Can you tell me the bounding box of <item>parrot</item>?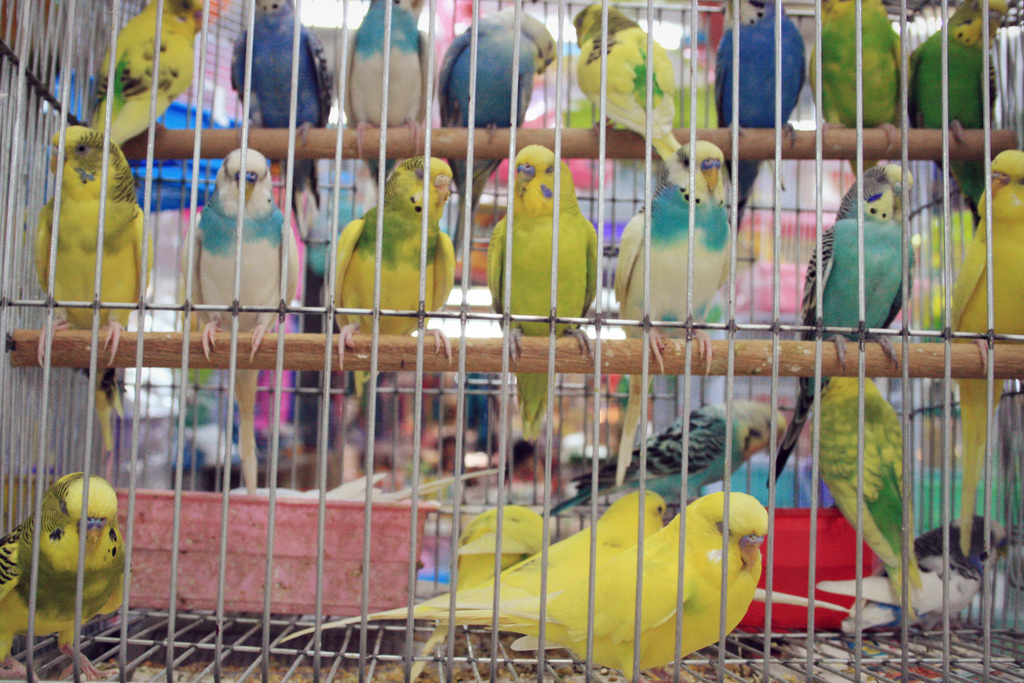
612/135/734/481.
